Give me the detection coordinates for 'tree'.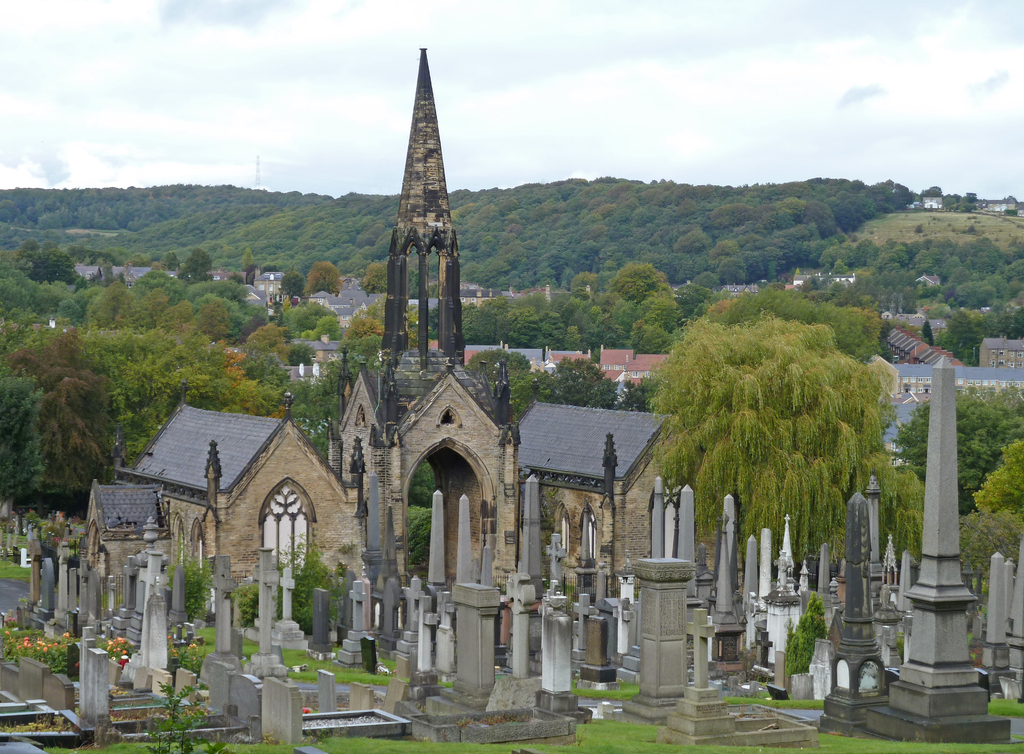
box(412, 466, 445, 564).
